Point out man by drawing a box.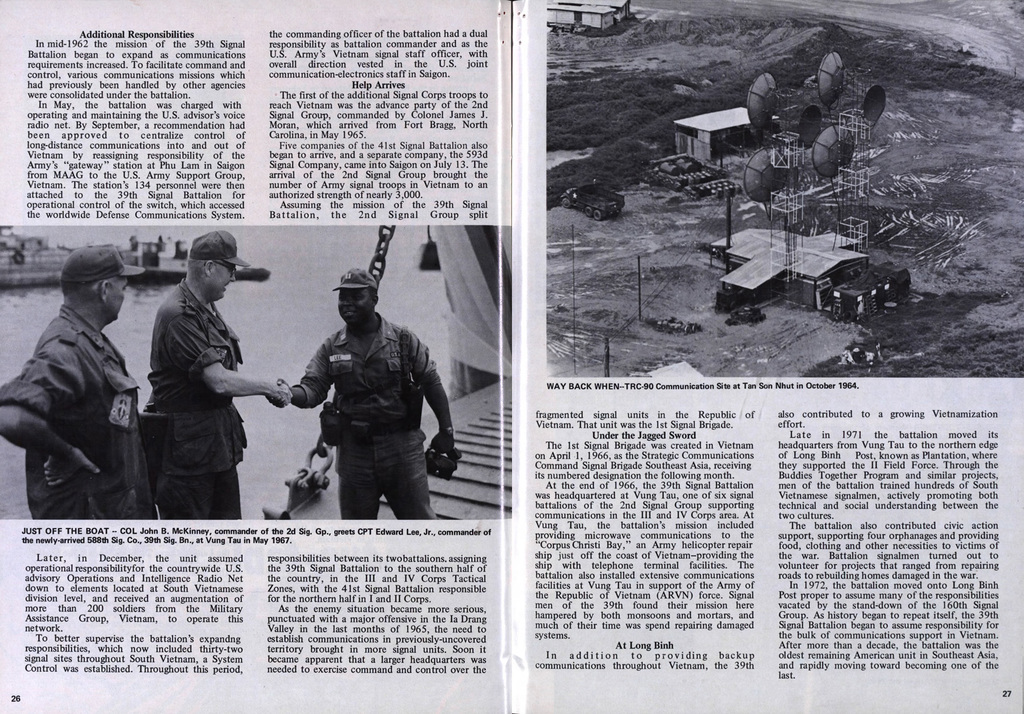
box=[264, 268, 462, 520].
